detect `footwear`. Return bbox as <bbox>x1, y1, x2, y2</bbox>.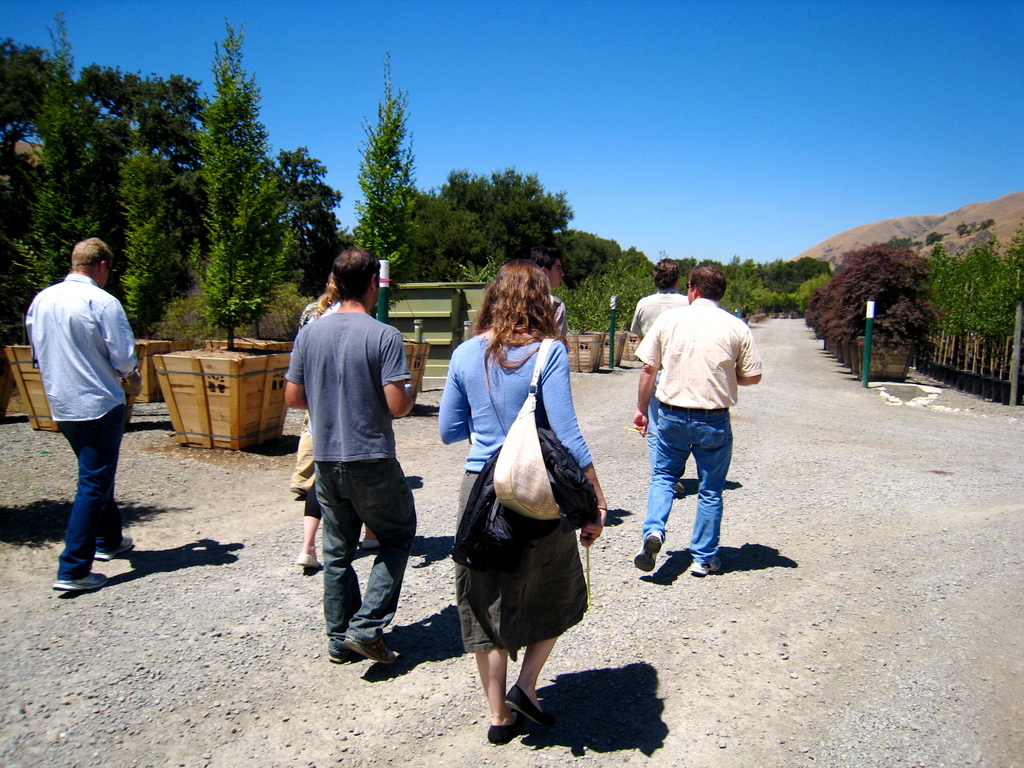
<bbox>49, 572, 107, 594</bbox>.
